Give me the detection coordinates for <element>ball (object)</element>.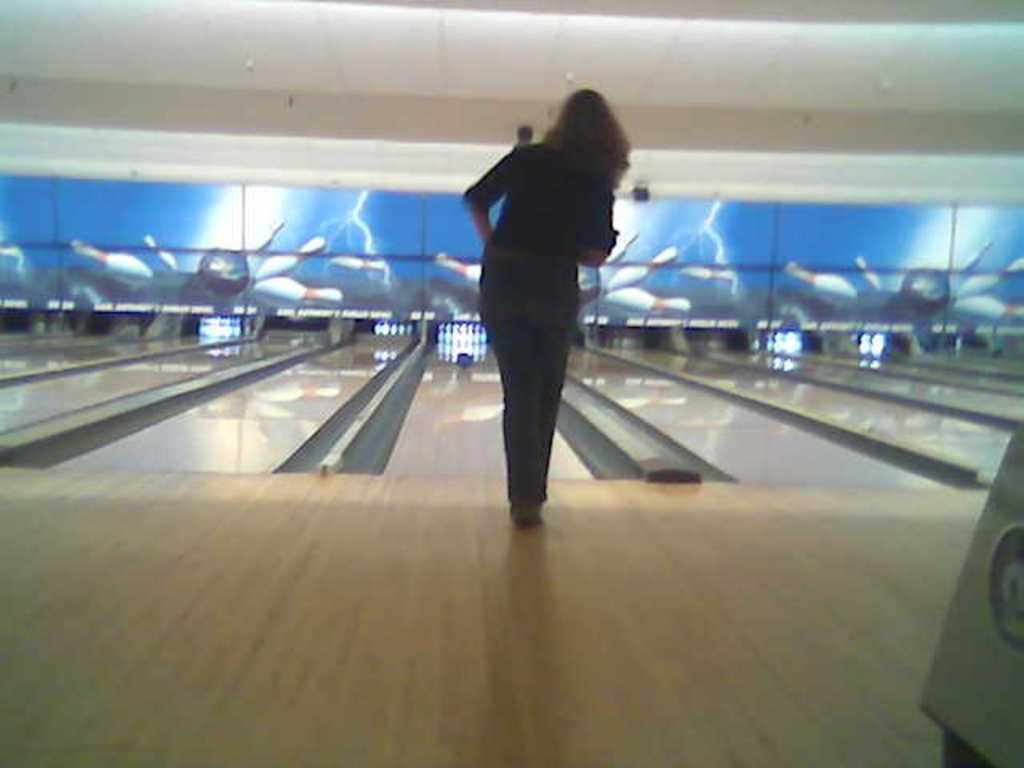
(902,267,952,310).
